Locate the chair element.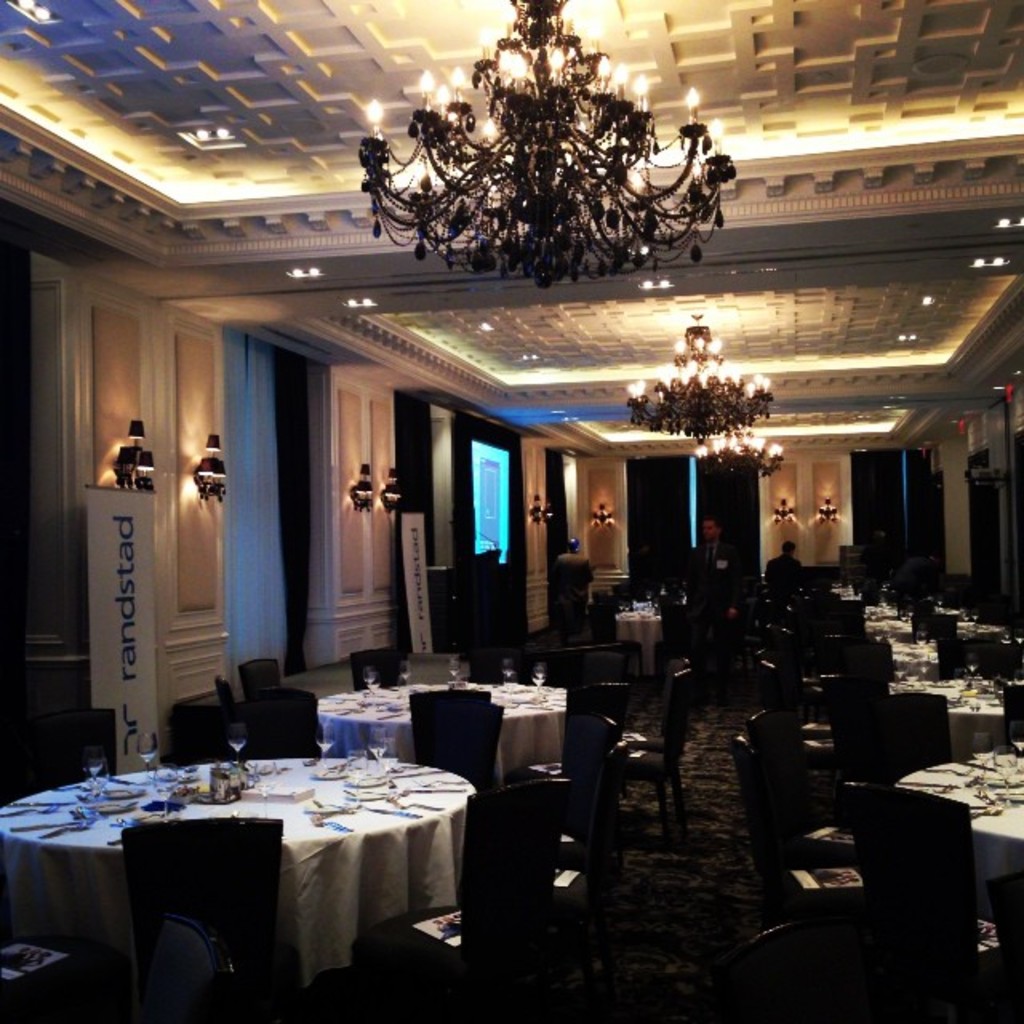
Element bbox: pyautogui.locateOnScreen(816, 744, 997, 992).
